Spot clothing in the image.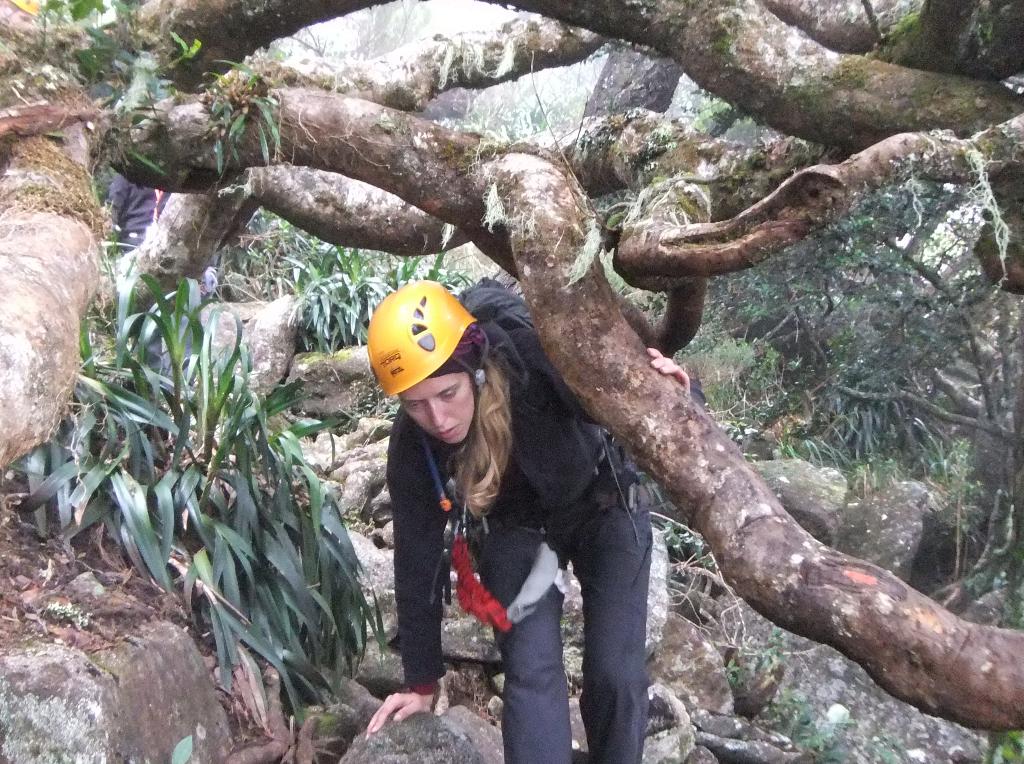
clothing found at detection(359, 321, 671, 724).
